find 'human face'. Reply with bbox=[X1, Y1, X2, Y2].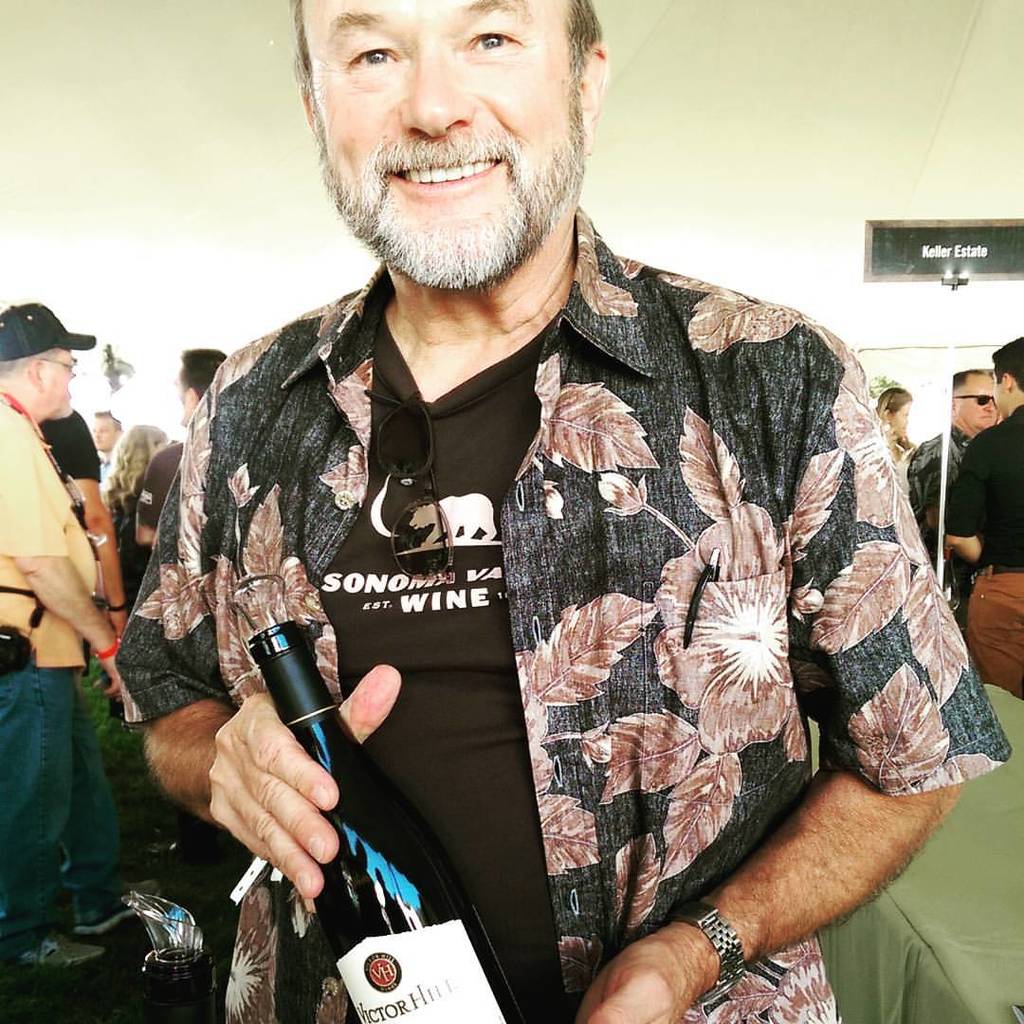
bbox=[175, 370, 191, 430].
